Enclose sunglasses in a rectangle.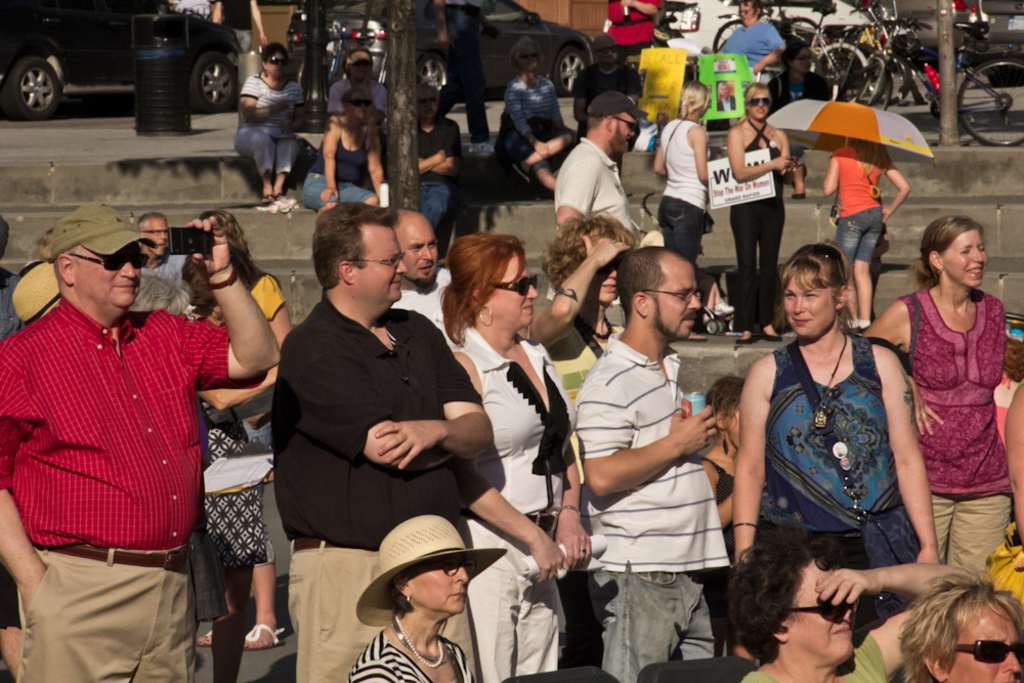
799,241,844,281.
